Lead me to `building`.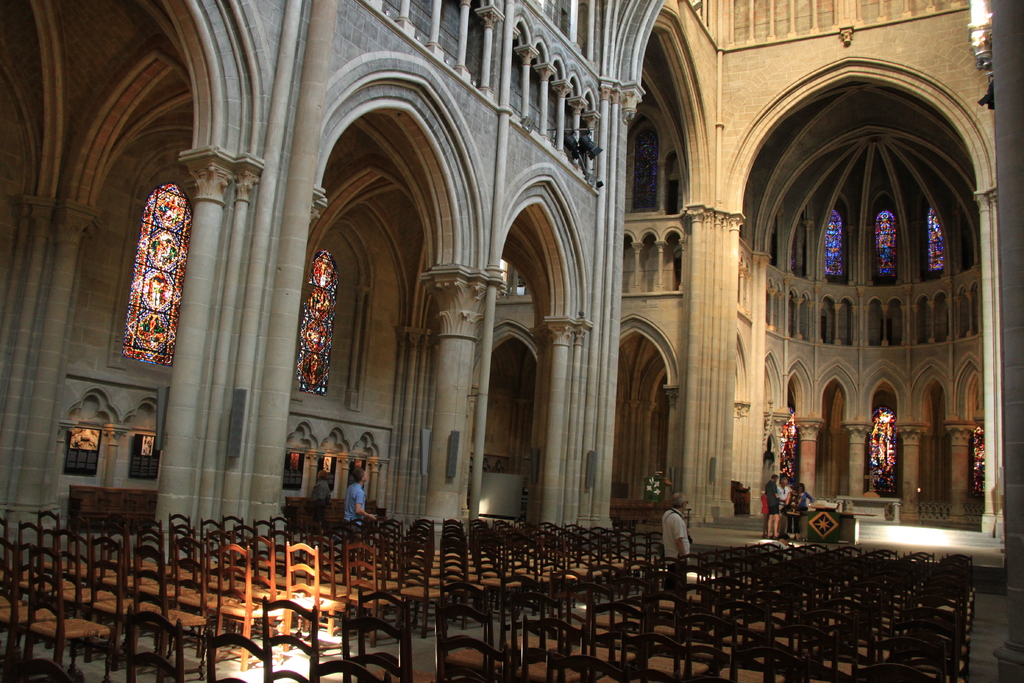
Lead to {"left": 0, "top": 0, "right": 1023, "bottom": 682}.
